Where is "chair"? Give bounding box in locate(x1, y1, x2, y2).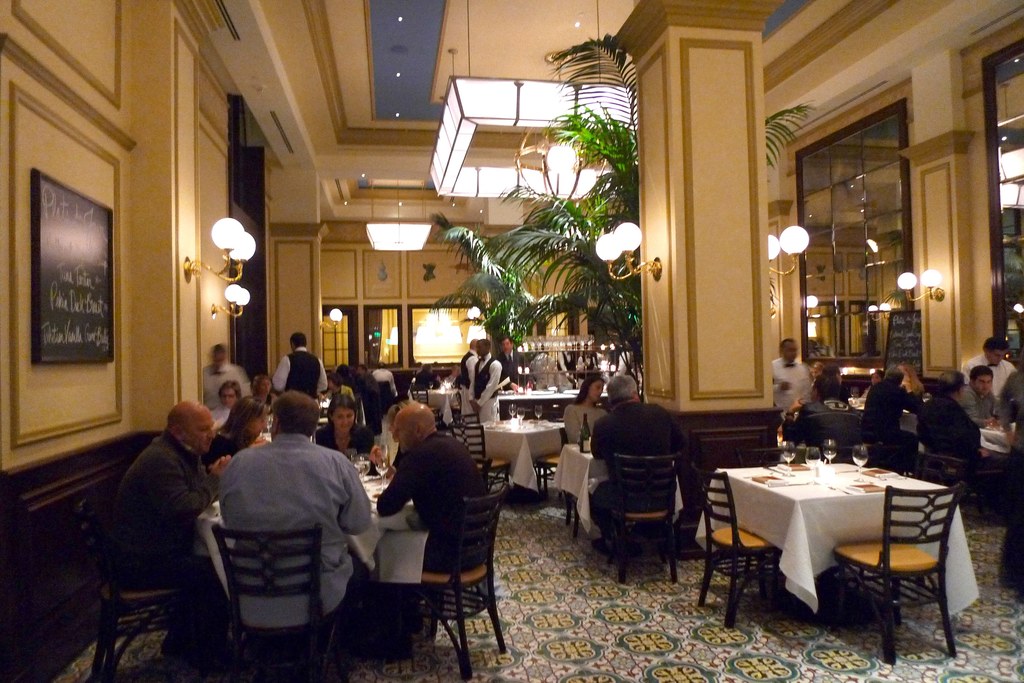
locate(605, 451, 707, 581).
